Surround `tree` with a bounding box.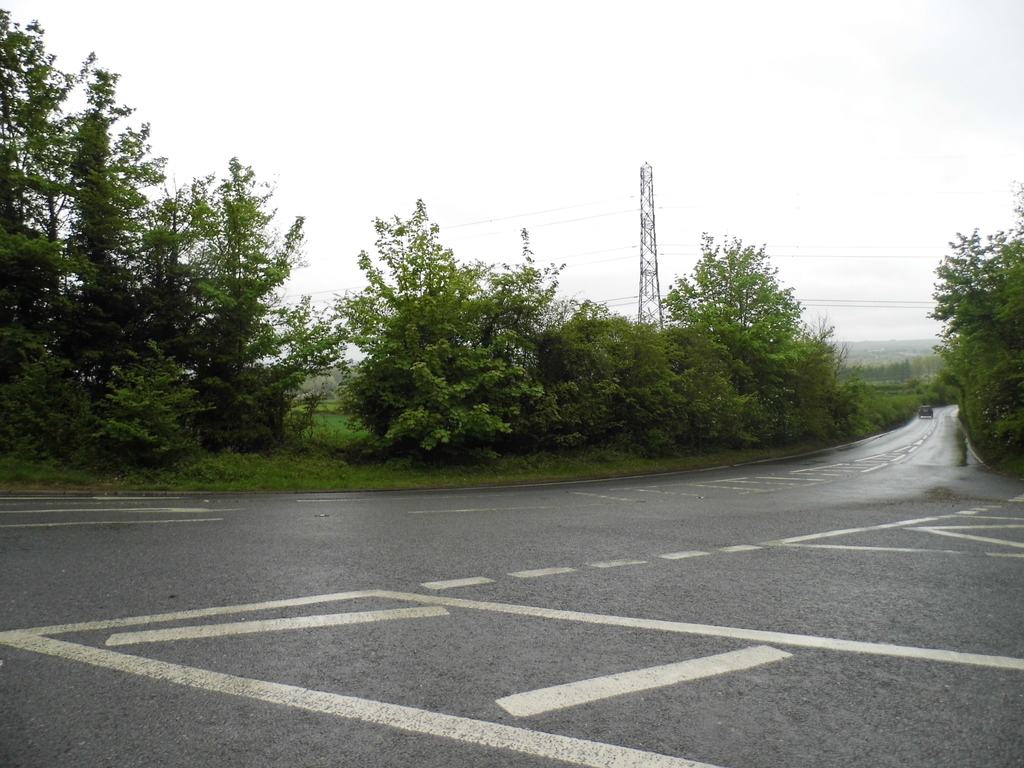
rect(671, 212, 820, 409).
